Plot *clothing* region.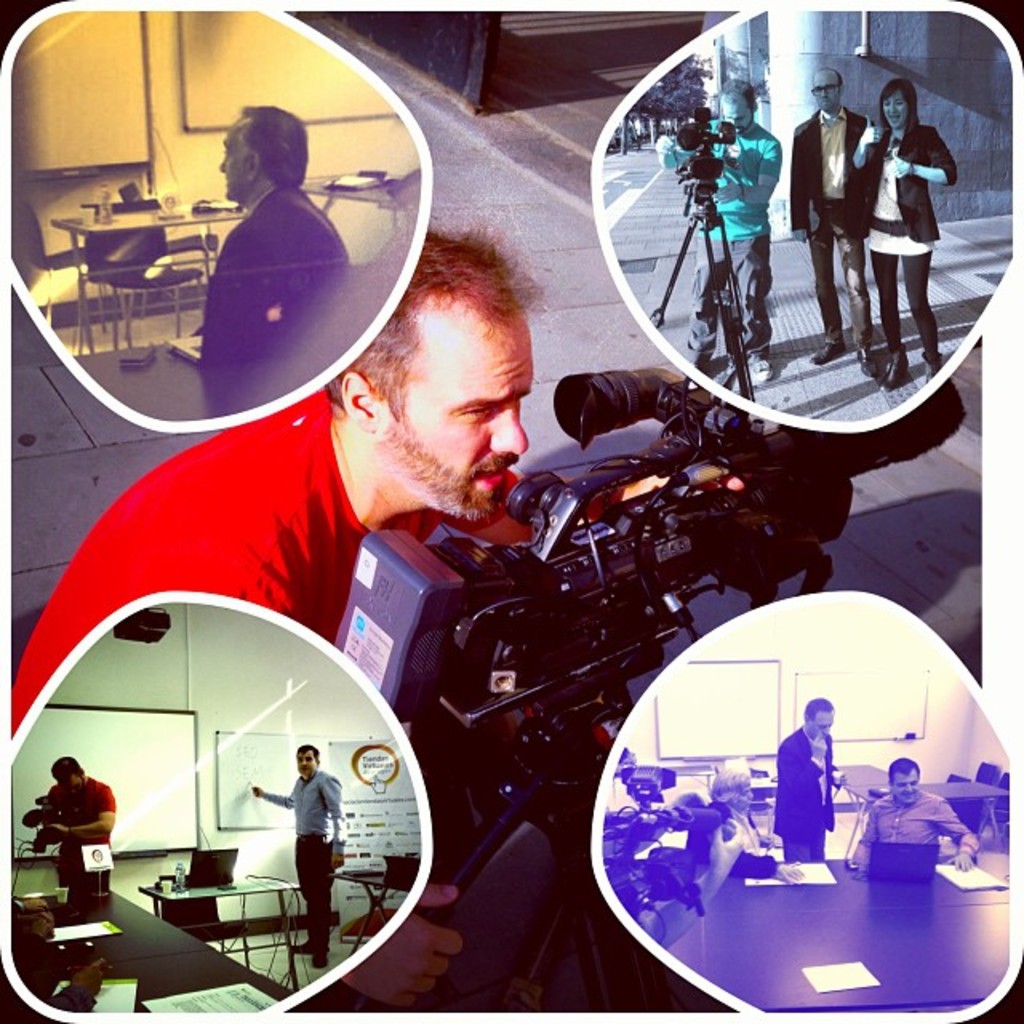
Plotted at 786 101 870 352.
